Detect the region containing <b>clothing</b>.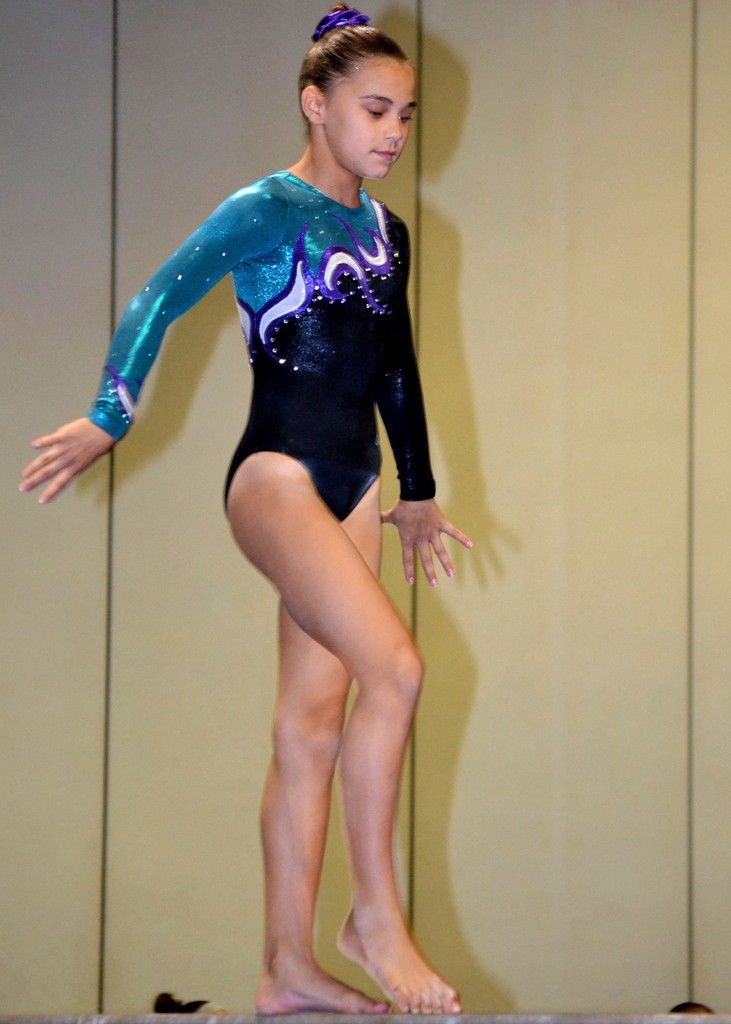
[86, 168, 437, 528].
